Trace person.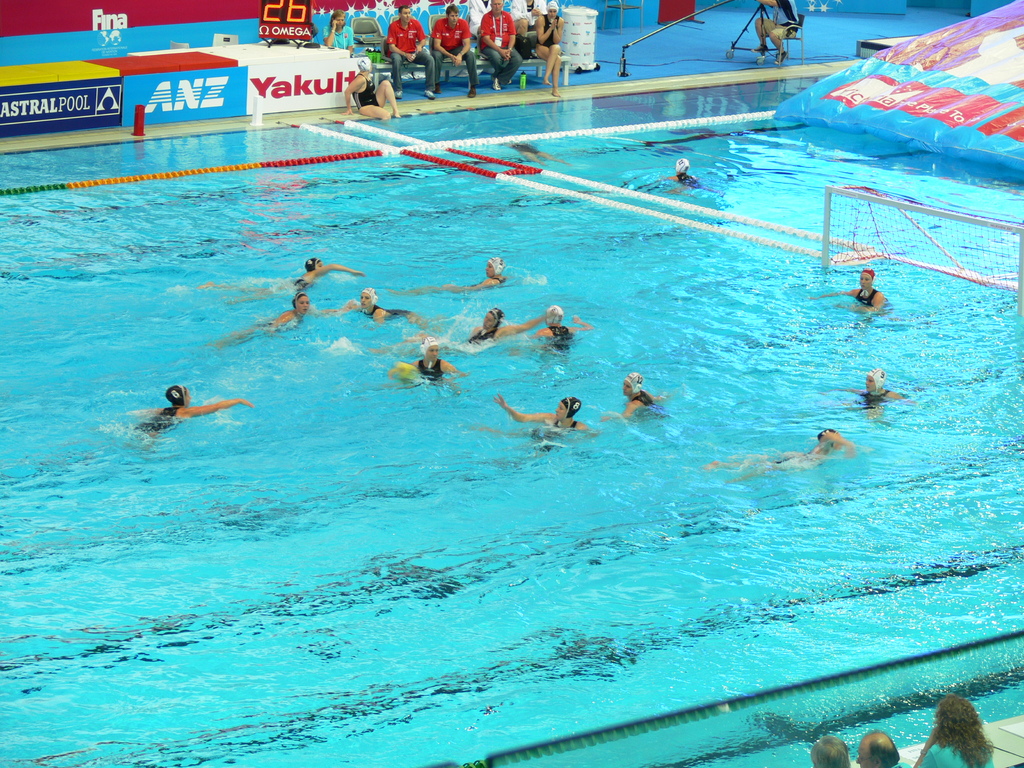
Traced to 131 387 252 440.
